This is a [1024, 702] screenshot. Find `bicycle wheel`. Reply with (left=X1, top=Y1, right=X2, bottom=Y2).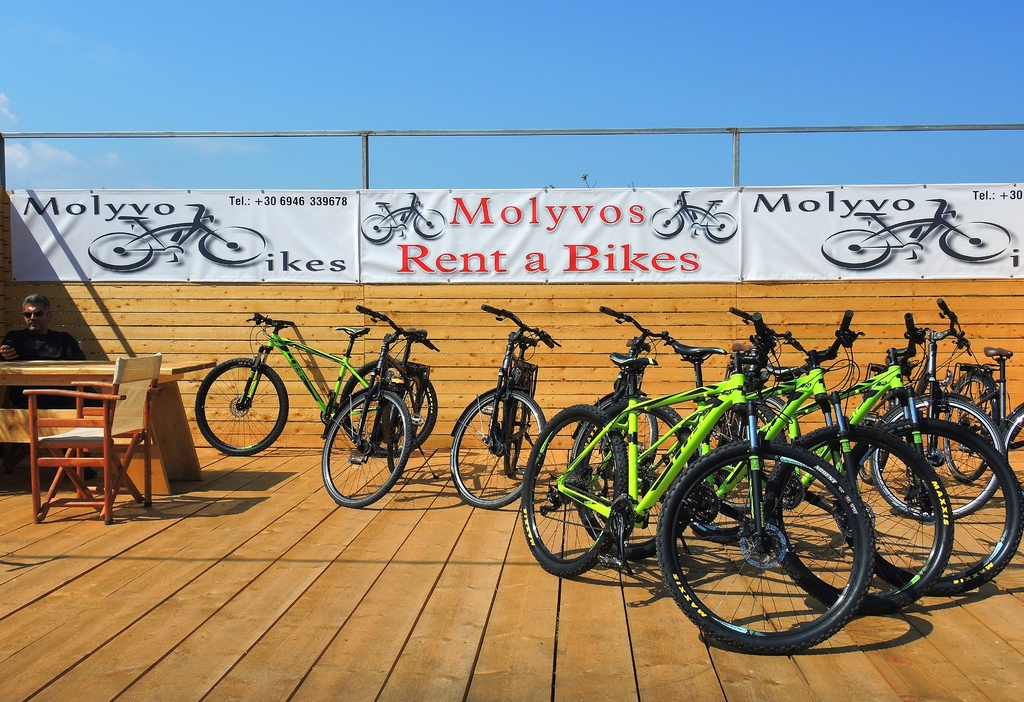
(left=196, top=354, right=289, bottom=455).
